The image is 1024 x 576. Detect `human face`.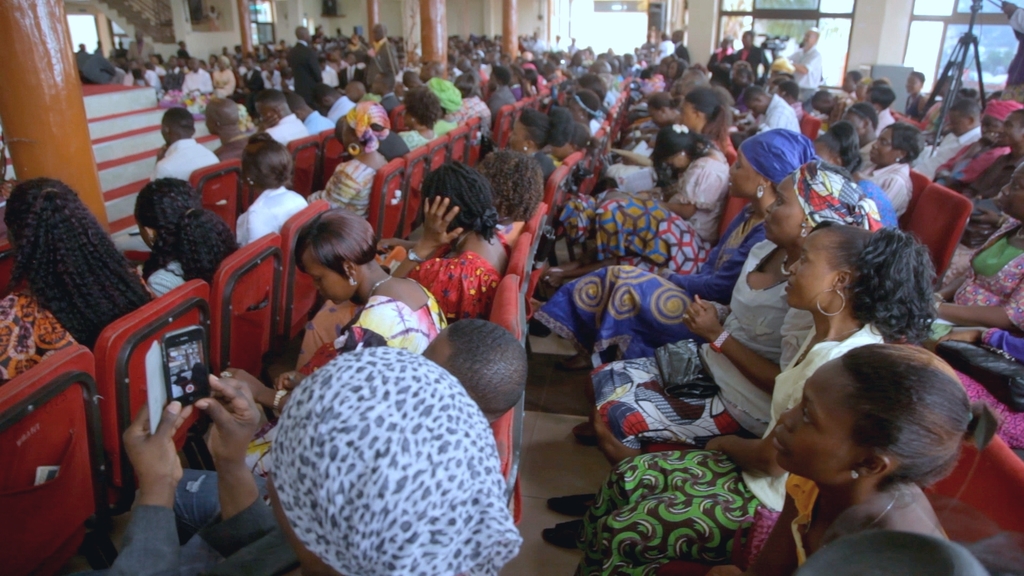
Detection: bbox=[787, 228, 839, 310].
